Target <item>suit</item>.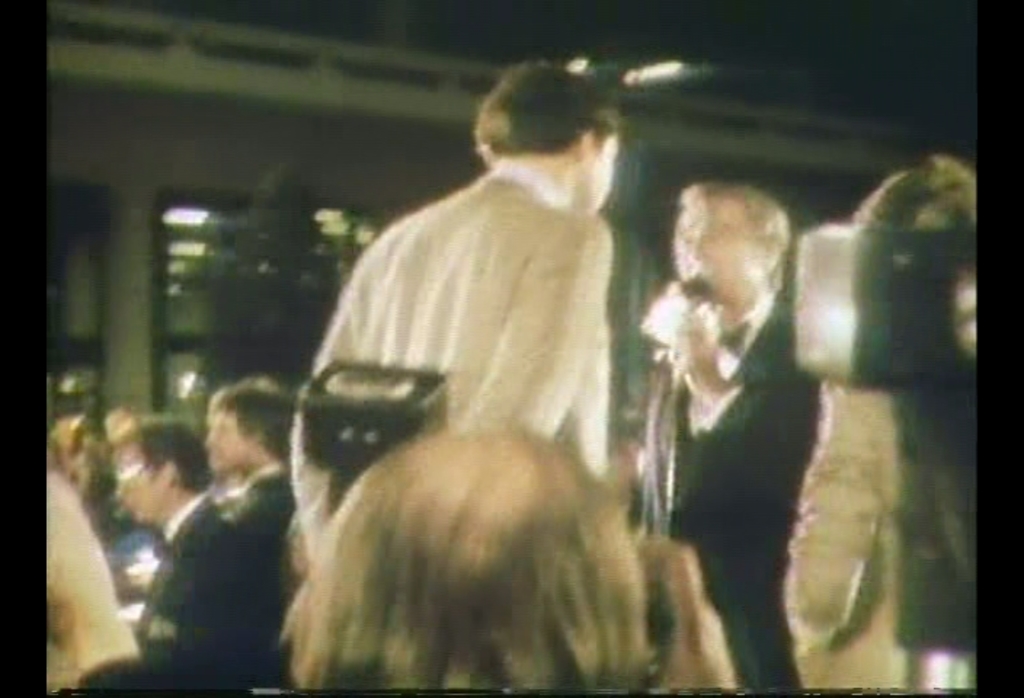
Target region: l=646, t=292, r=820, b=697.
